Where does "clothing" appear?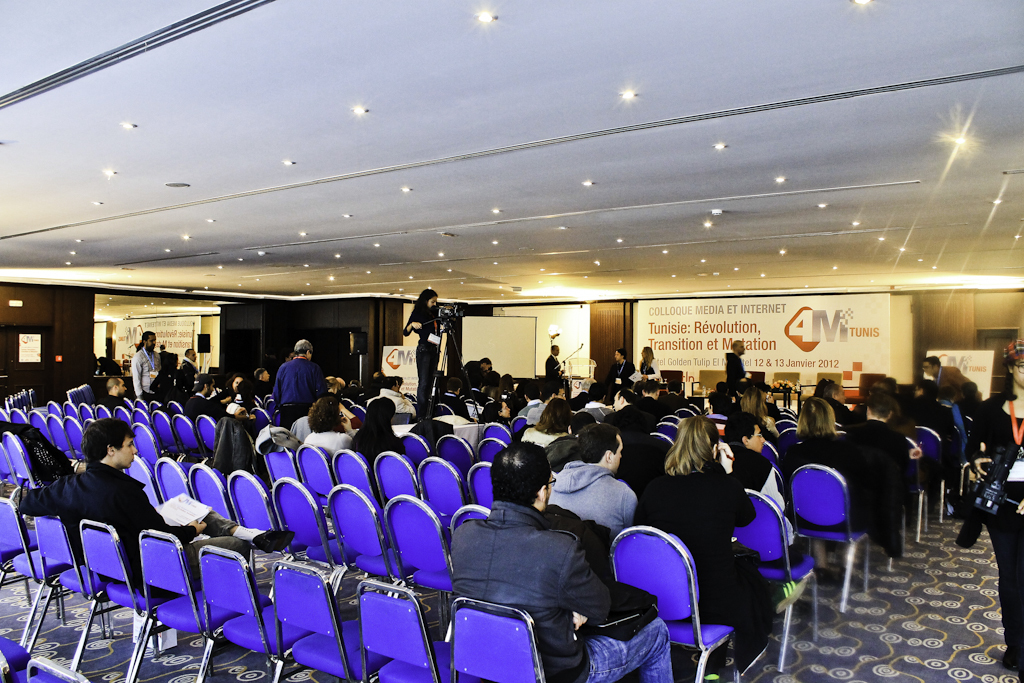
Appears at left=643, top=388, right=673, bottom=416.
